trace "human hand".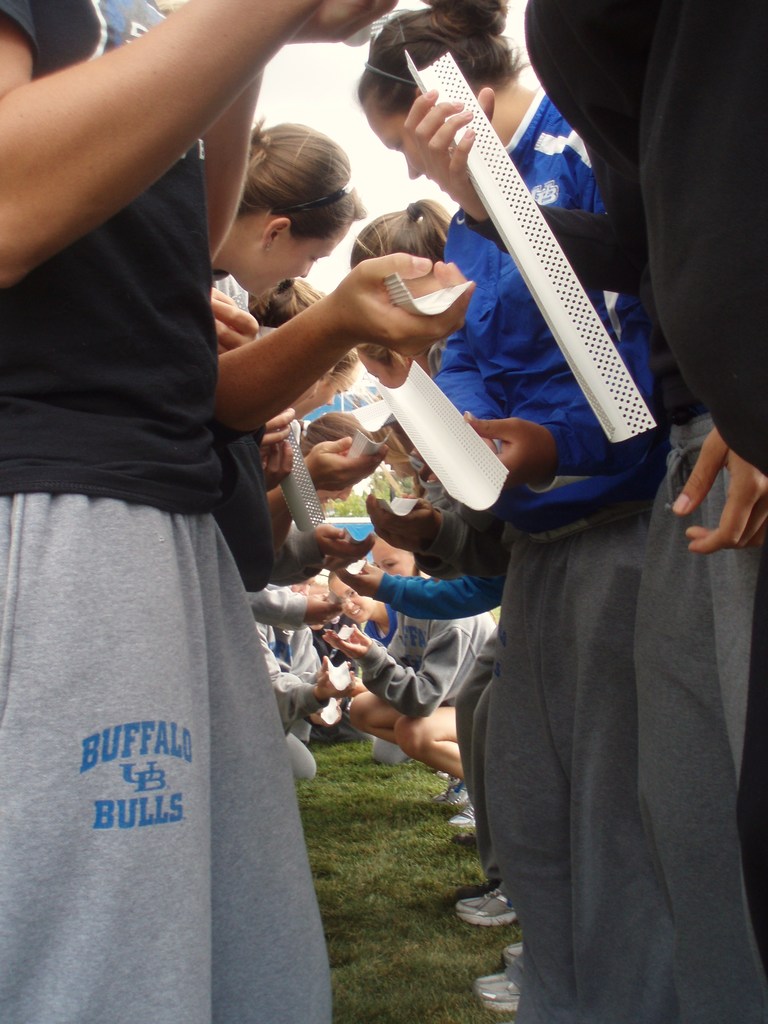
Traced to bbox(490, 399, 575, 485).
